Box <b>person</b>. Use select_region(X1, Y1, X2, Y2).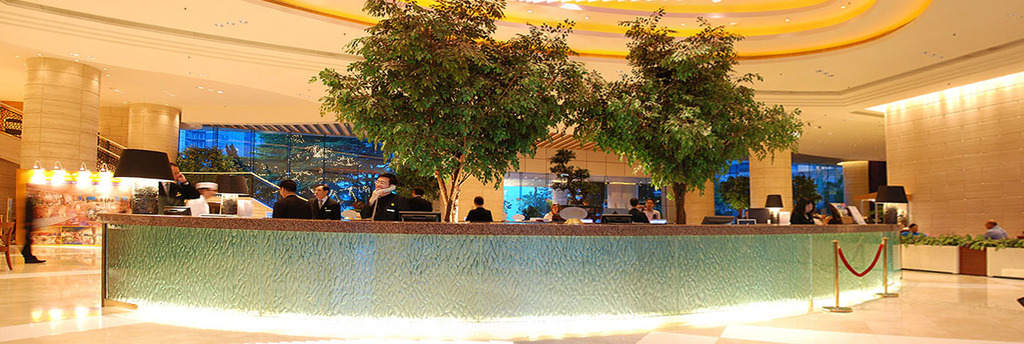
select_region(186, 181, 216, 215).
